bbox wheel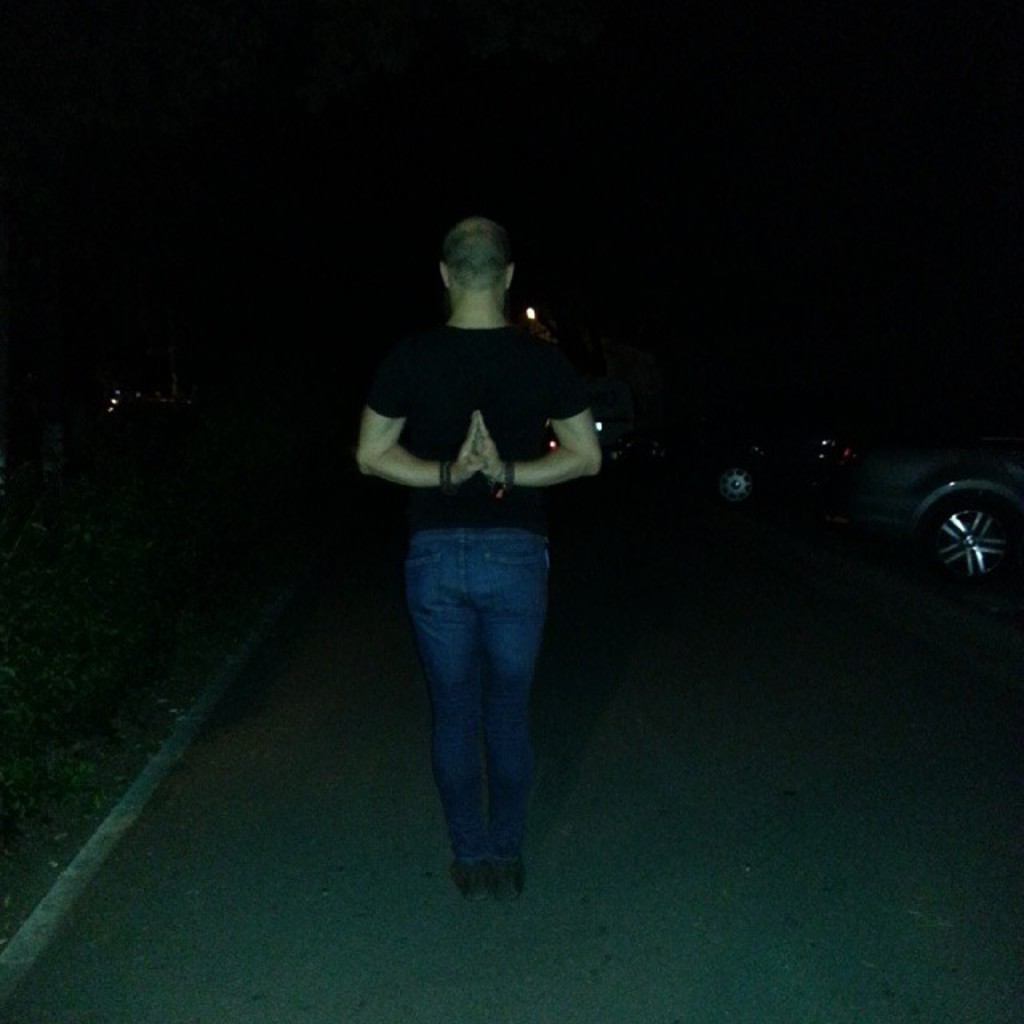
<region>718, 469, 758, 502</region>
